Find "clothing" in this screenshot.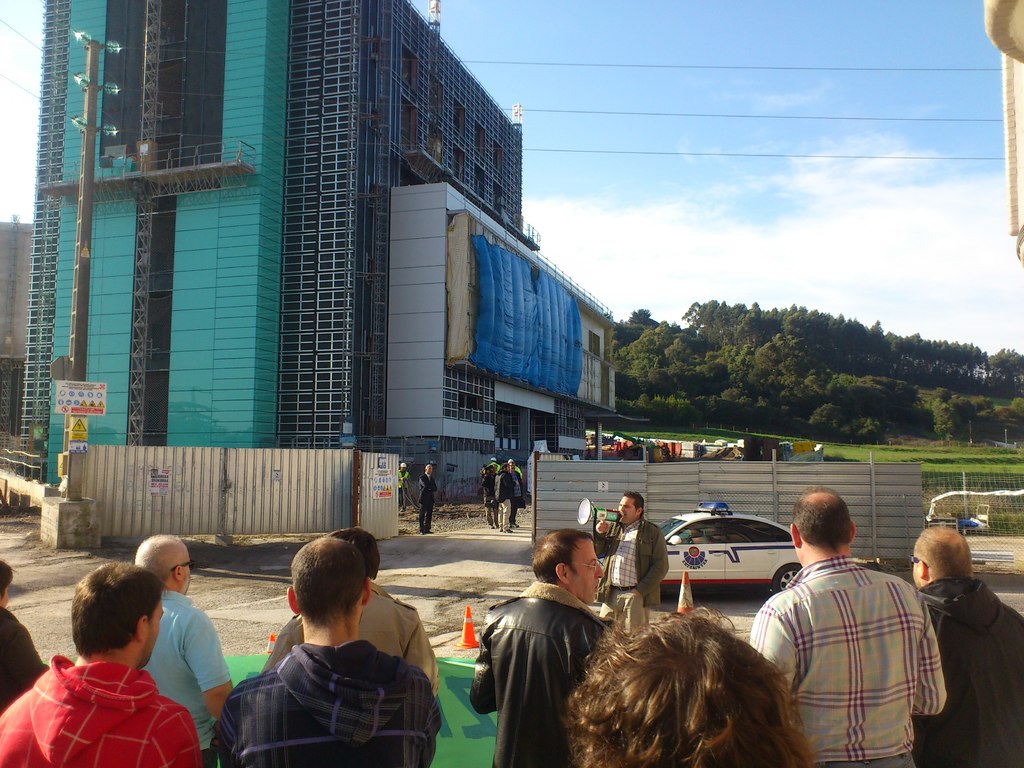
The bounding box for "clothing" is [x1=0, y1=610, x2=51, y2=707].
